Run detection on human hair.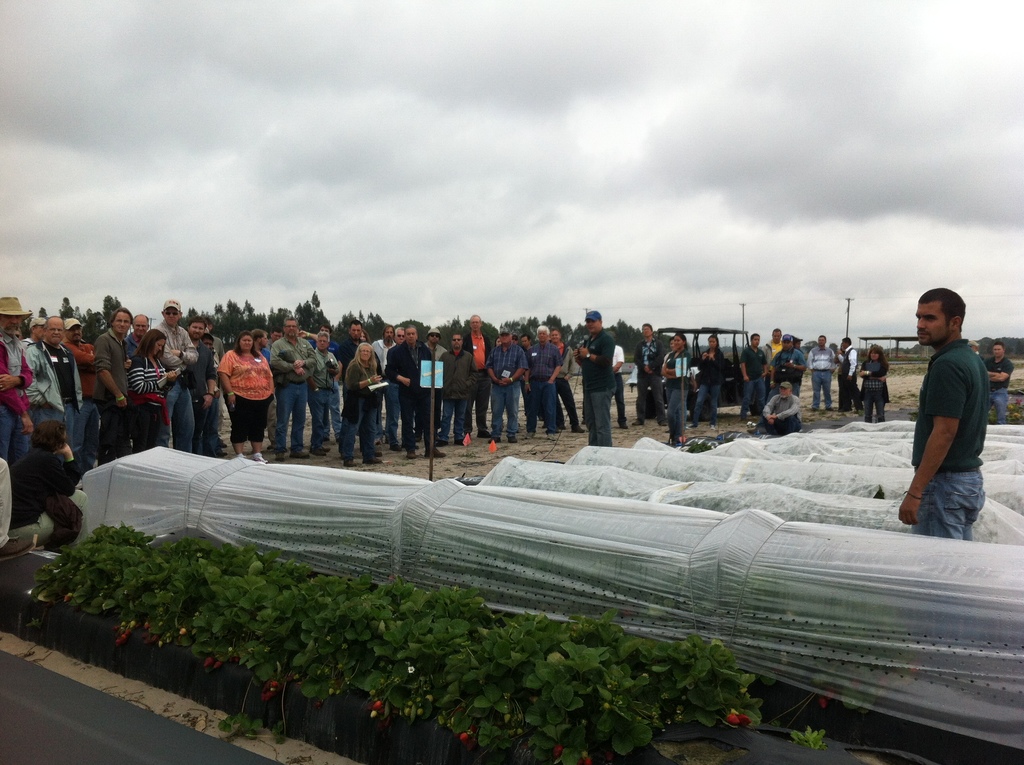
Result: rect(134, 324, 163, 362).
